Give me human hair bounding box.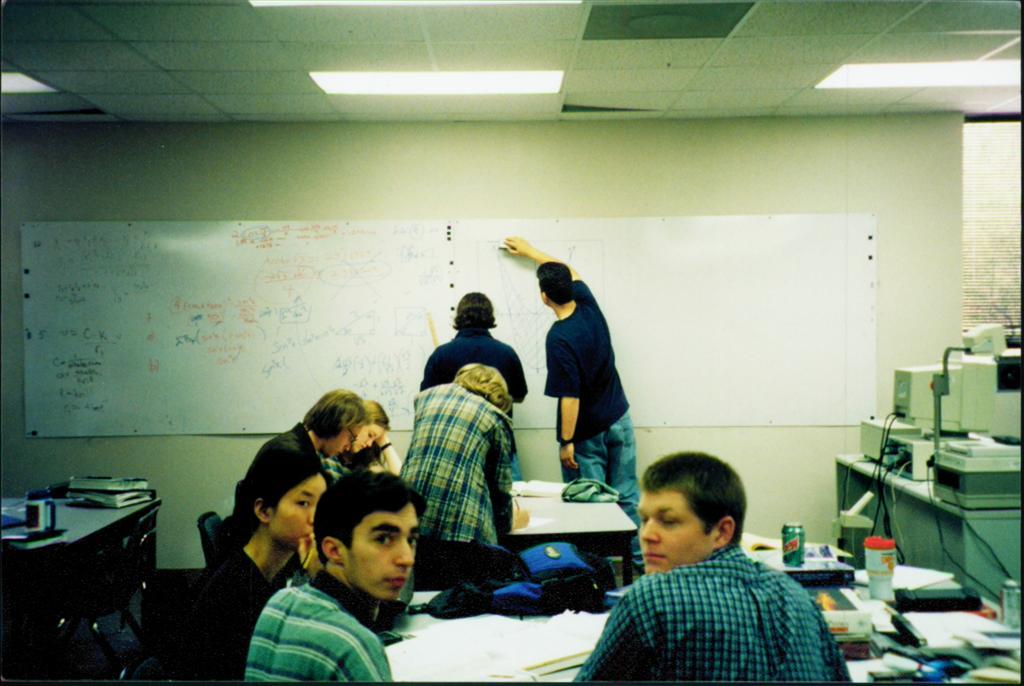
l=535, t=255, r=577, b=306.
